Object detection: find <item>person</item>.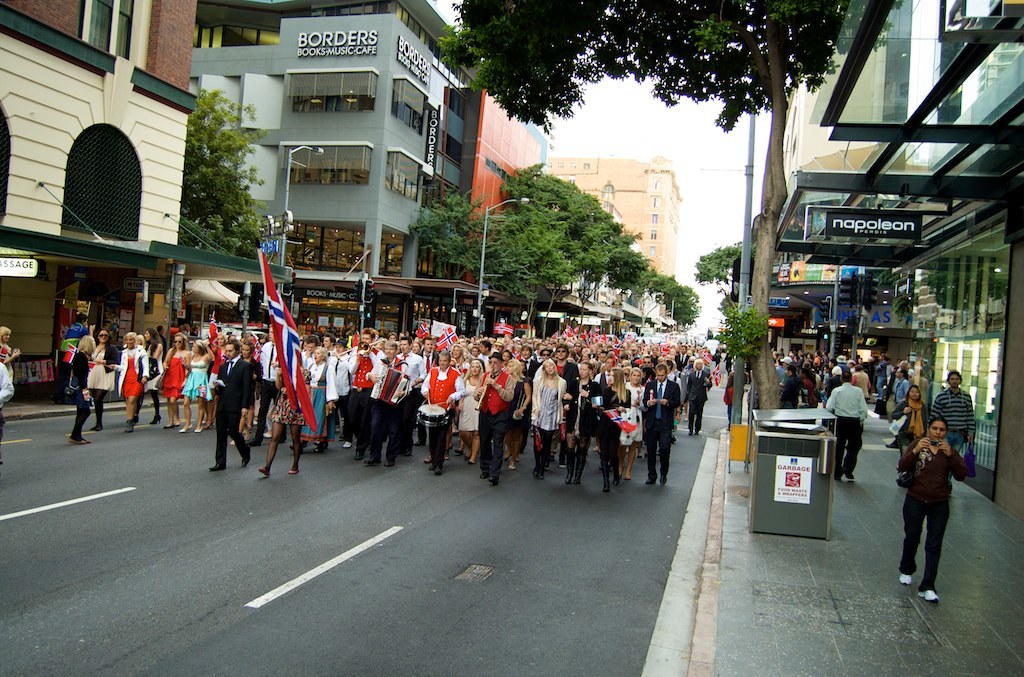
crop(868, 353, 890, 406).
